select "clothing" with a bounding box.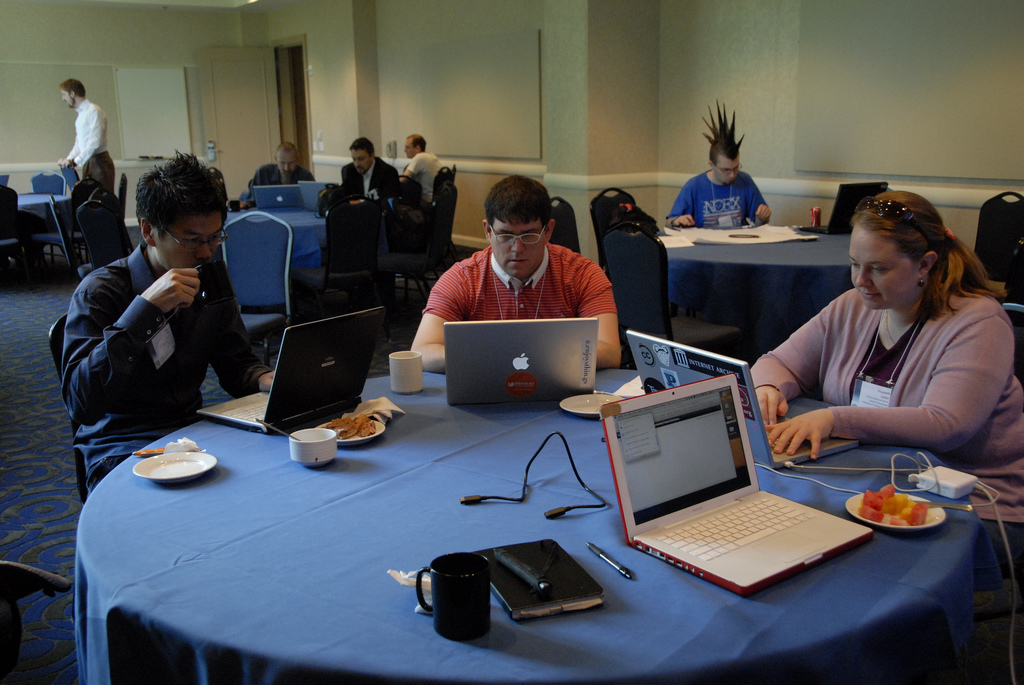
{"x1": 58, "y1": 244, "x2": 271, "y2": 490}.
